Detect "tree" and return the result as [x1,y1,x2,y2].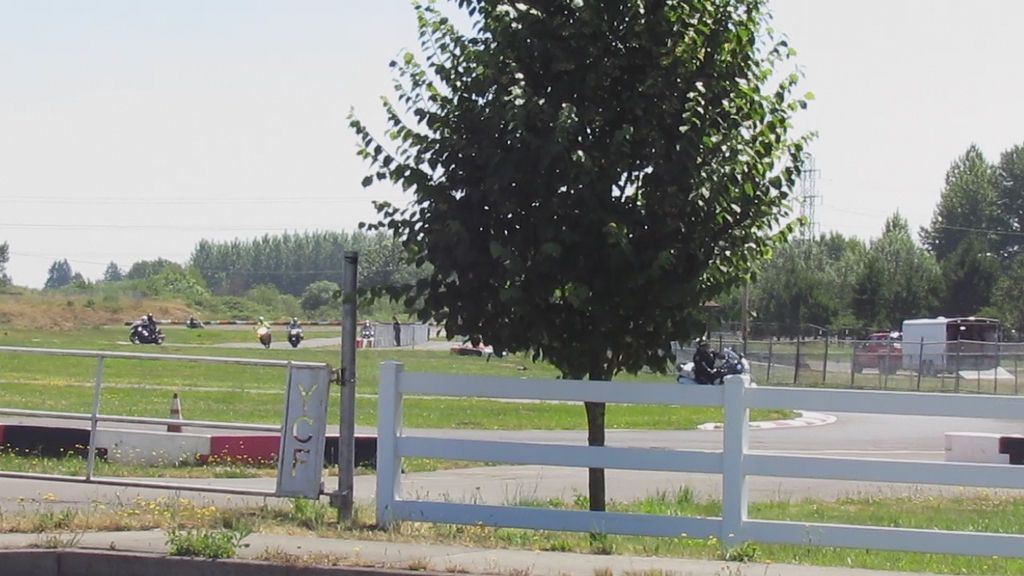
[931,126,1013,310].
